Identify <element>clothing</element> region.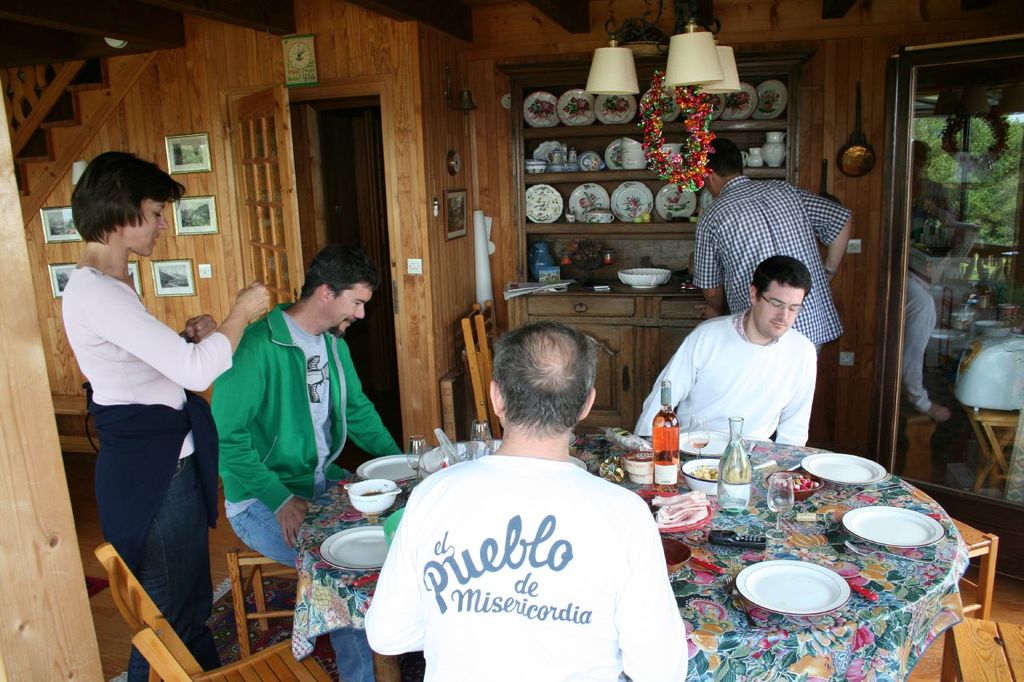
Region: region(83, 263, 226, 651).
